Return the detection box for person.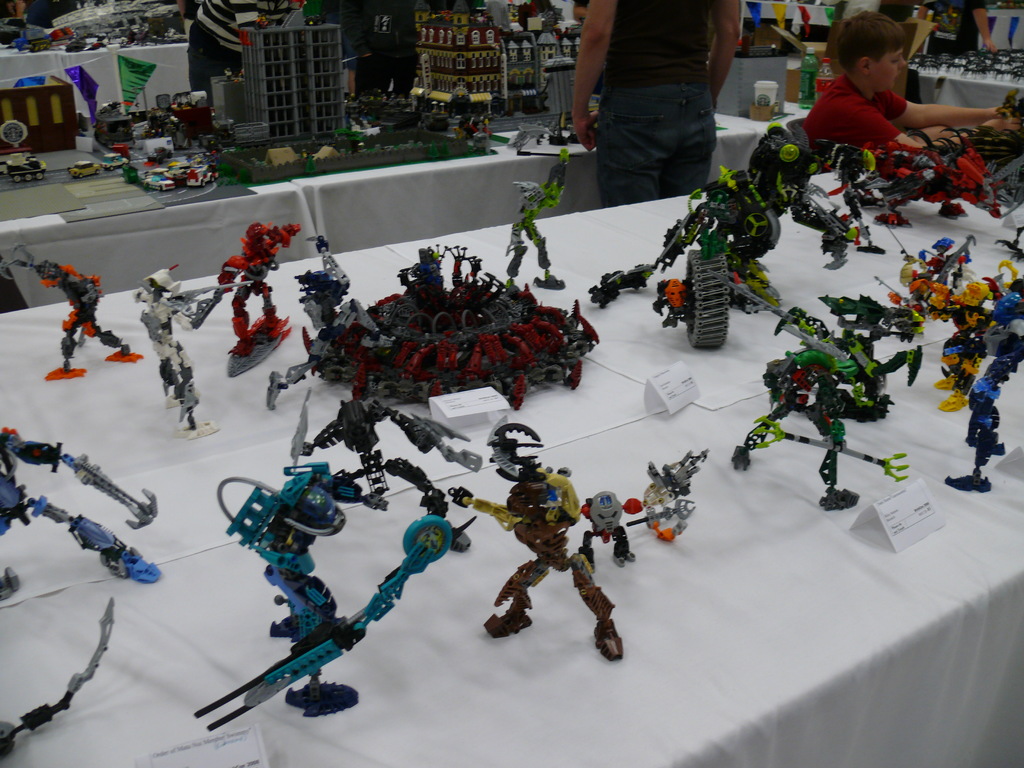
568,0,748,201.
